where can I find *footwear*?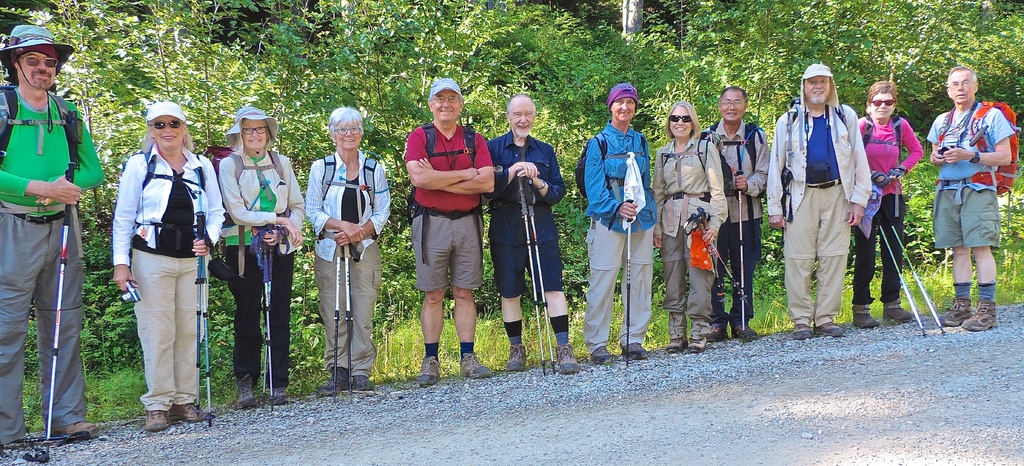
You can find it at crop(821, 326, 845, 339).
